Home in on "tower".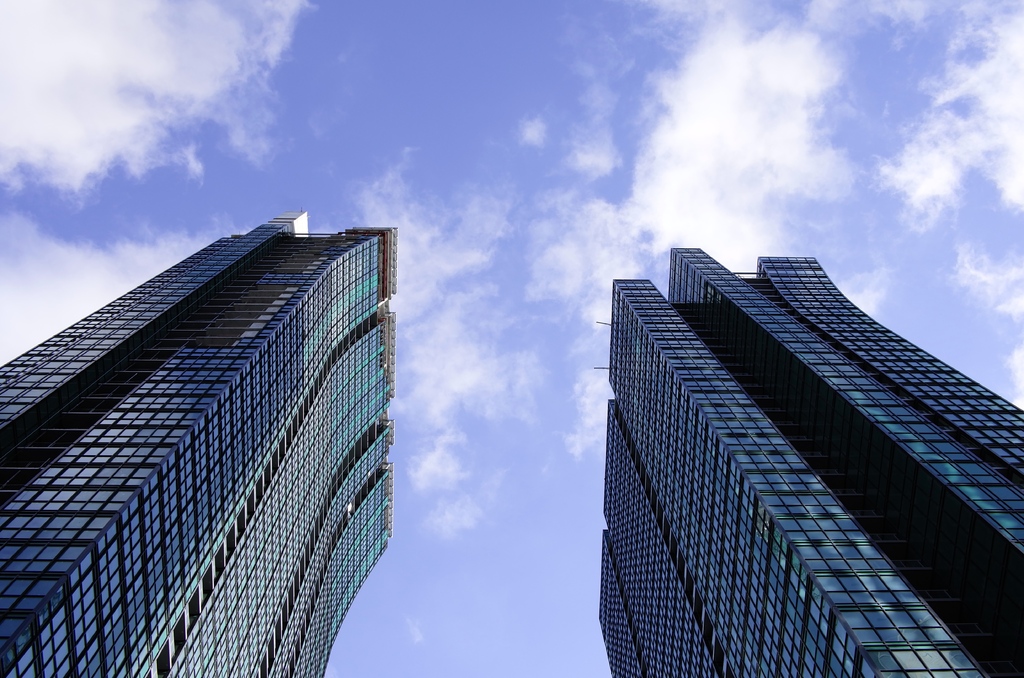
Homed in at x1=0 y1=206 x2=396 y2=677.
